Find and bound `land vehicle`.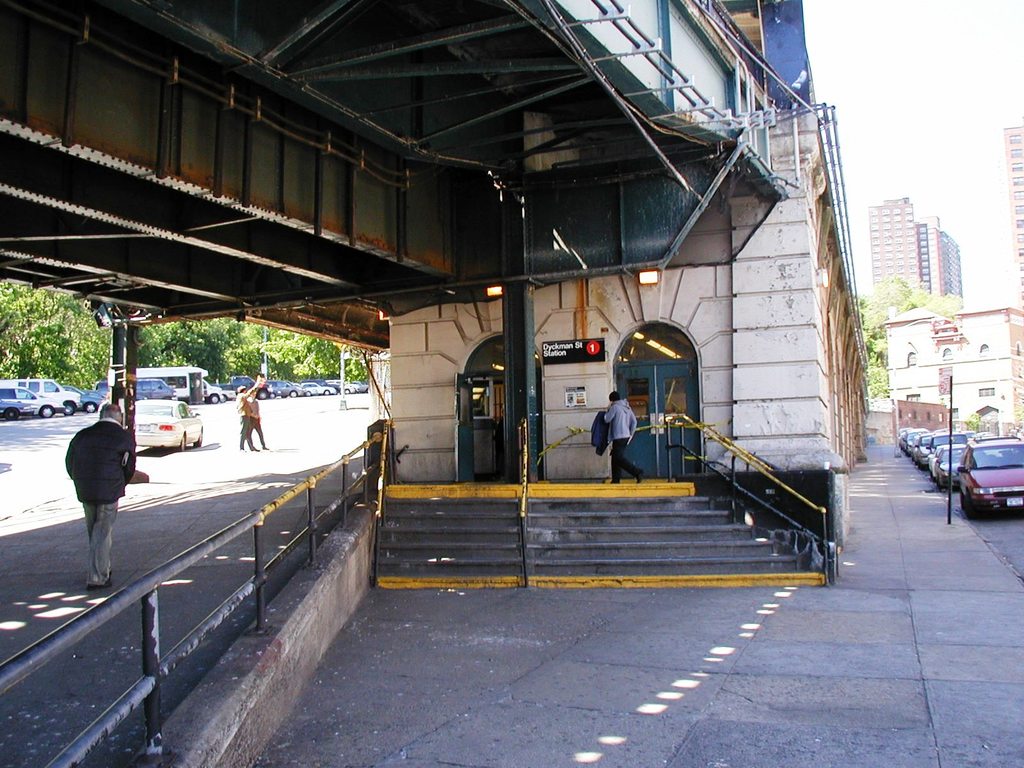
Bound: box(222, 386, 234, 399).
